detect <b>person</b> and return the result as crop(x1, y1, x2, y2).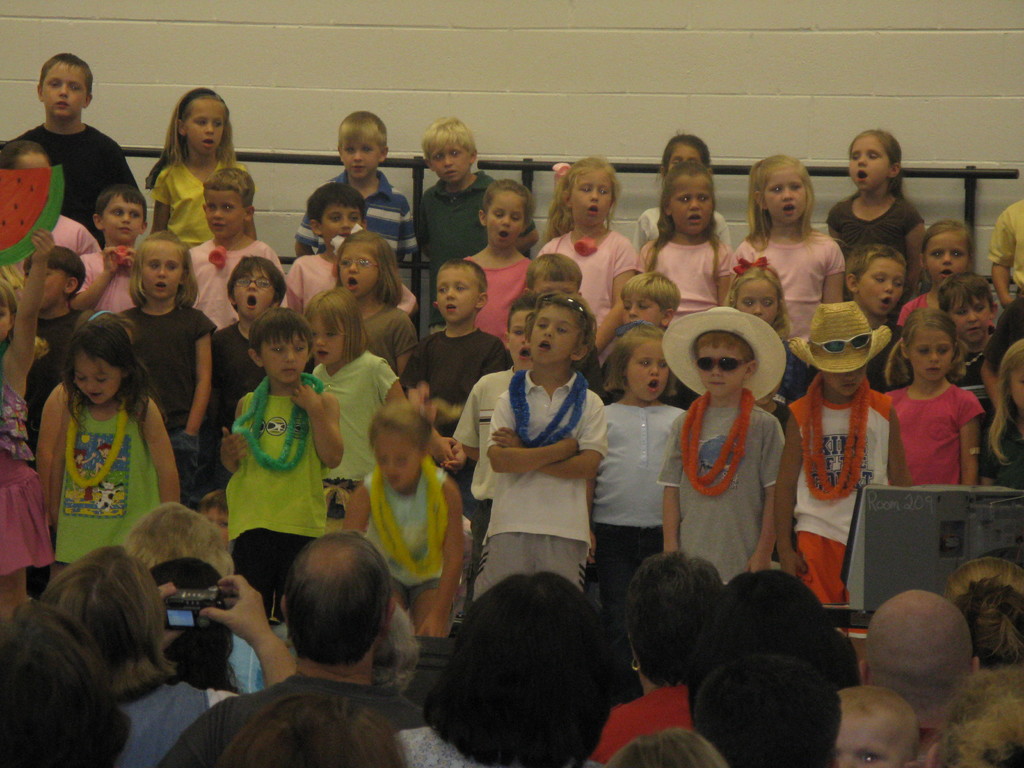
crop(667, 310, 794, 602).
